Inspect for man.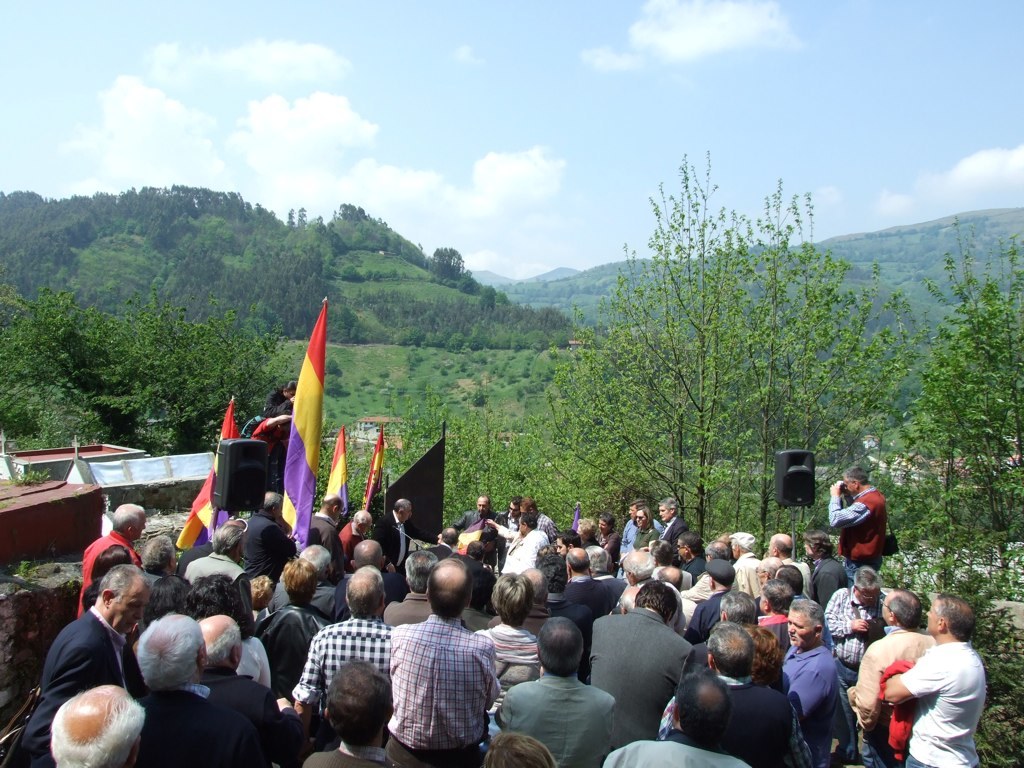
Inspection: {"x1": 655, "y1": 623, "x2": 808, "y2": 767}.
